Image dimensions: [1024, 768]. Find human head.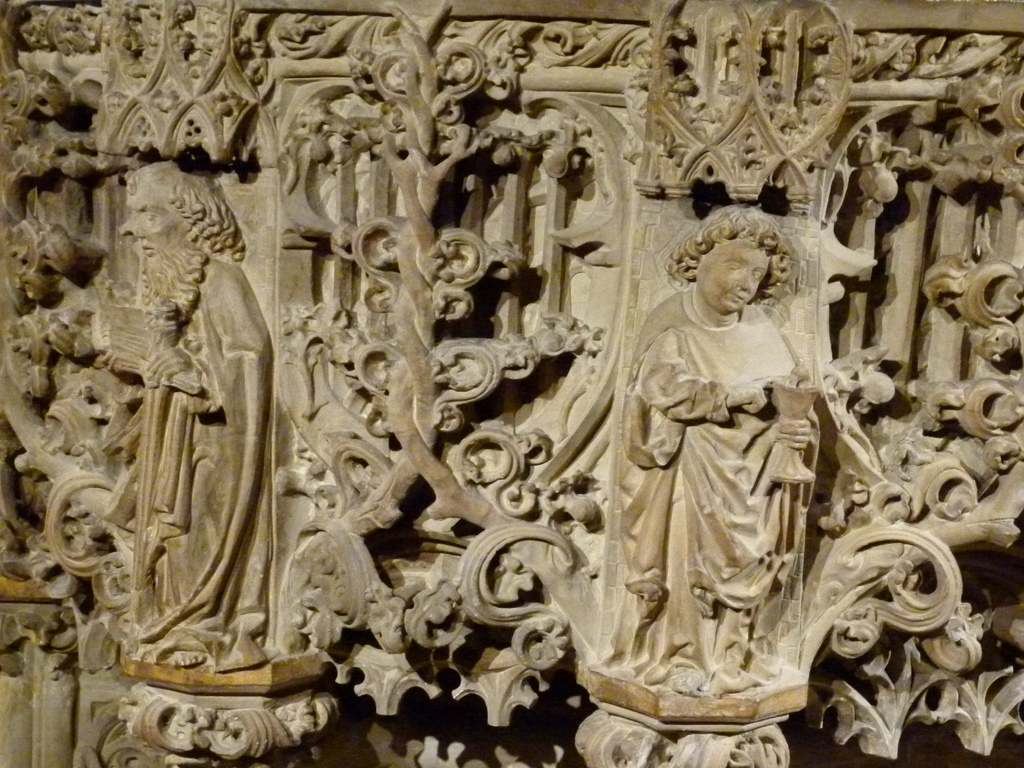
select_region(124, 165, 232, 254).
